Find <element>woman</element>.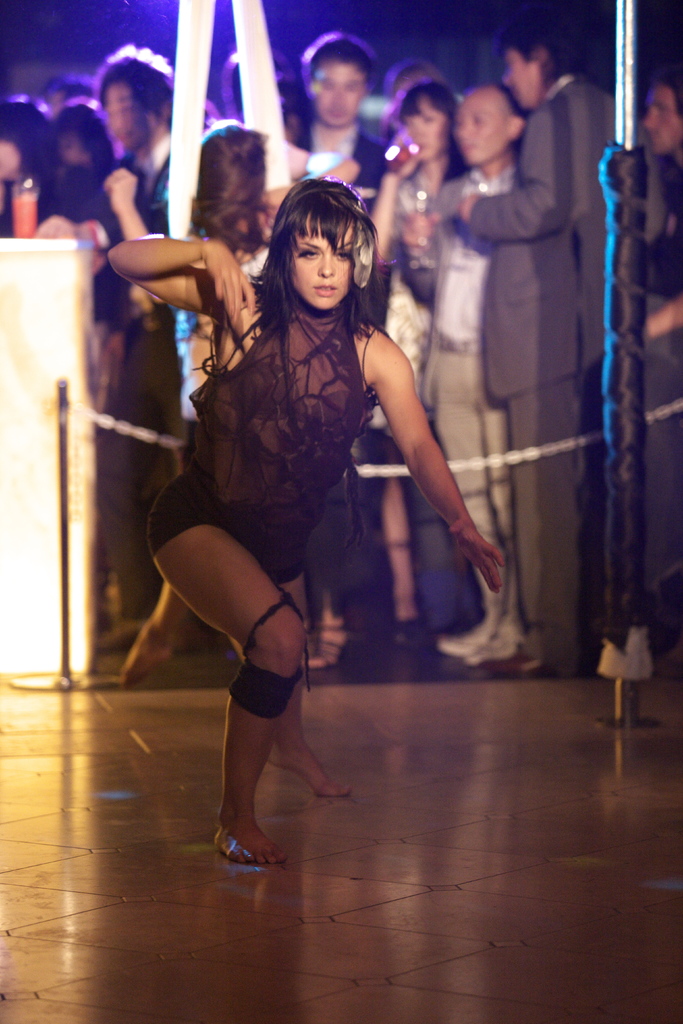
bbox=[154, 166, 490, 884].
